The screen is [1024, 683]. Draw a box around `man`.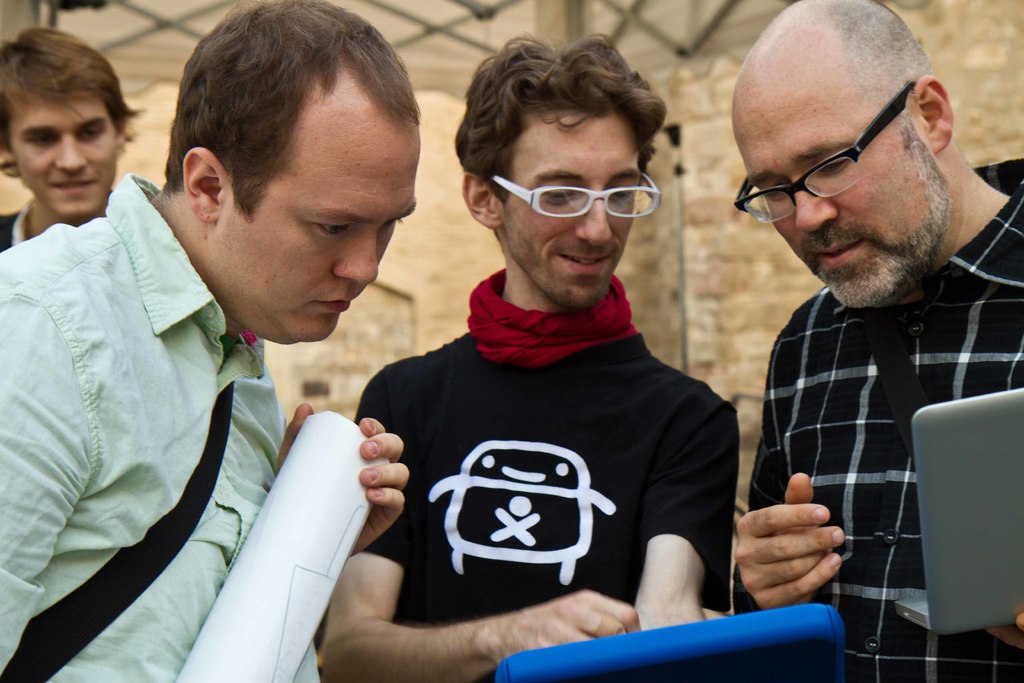
705, 7, 1023, 635.
